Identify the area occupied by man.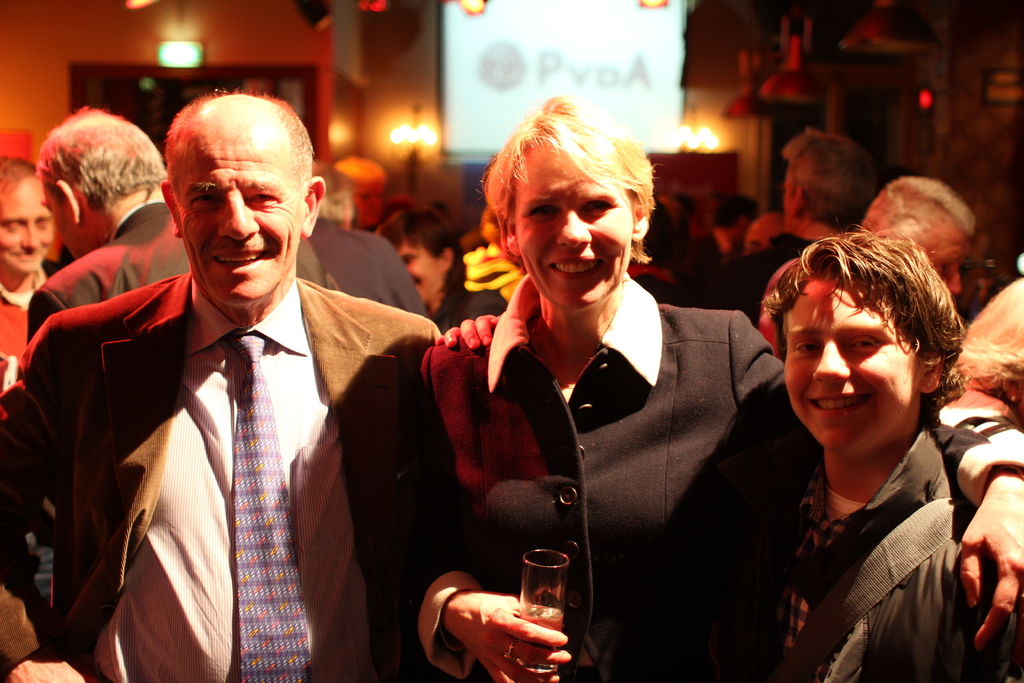
Area: locate(309, 165, 360, 238).
